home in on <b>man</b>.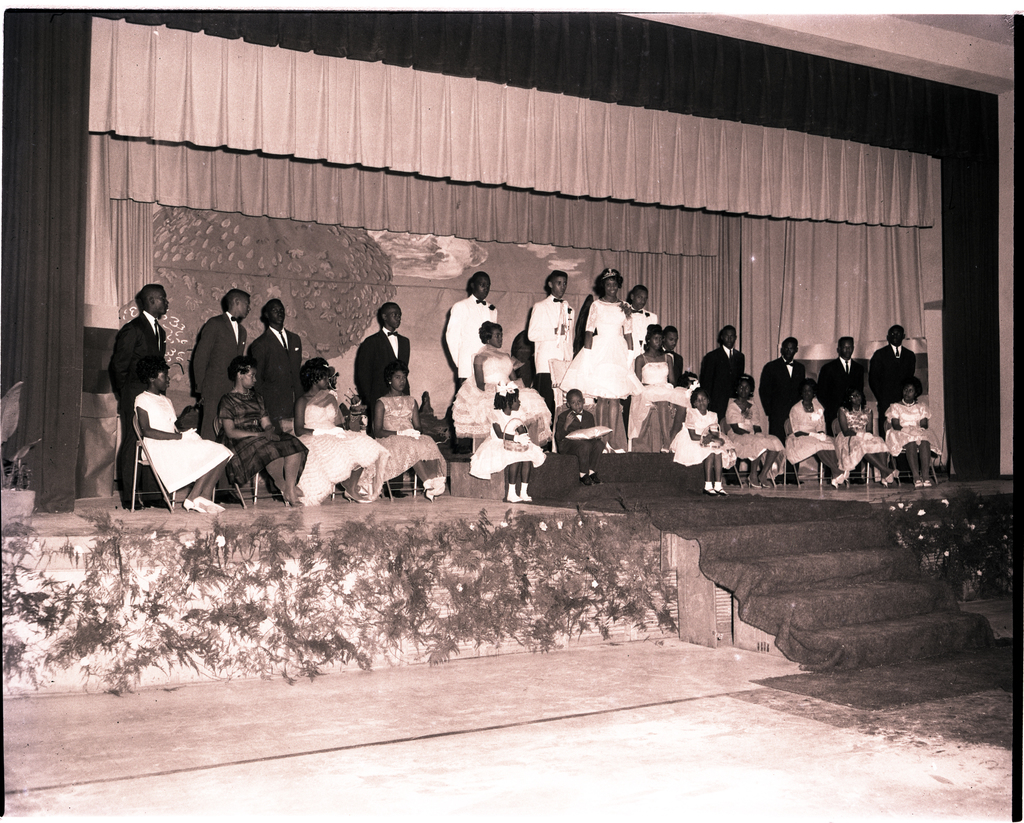
Homed in at Rect(249, 301, 305, 502).
